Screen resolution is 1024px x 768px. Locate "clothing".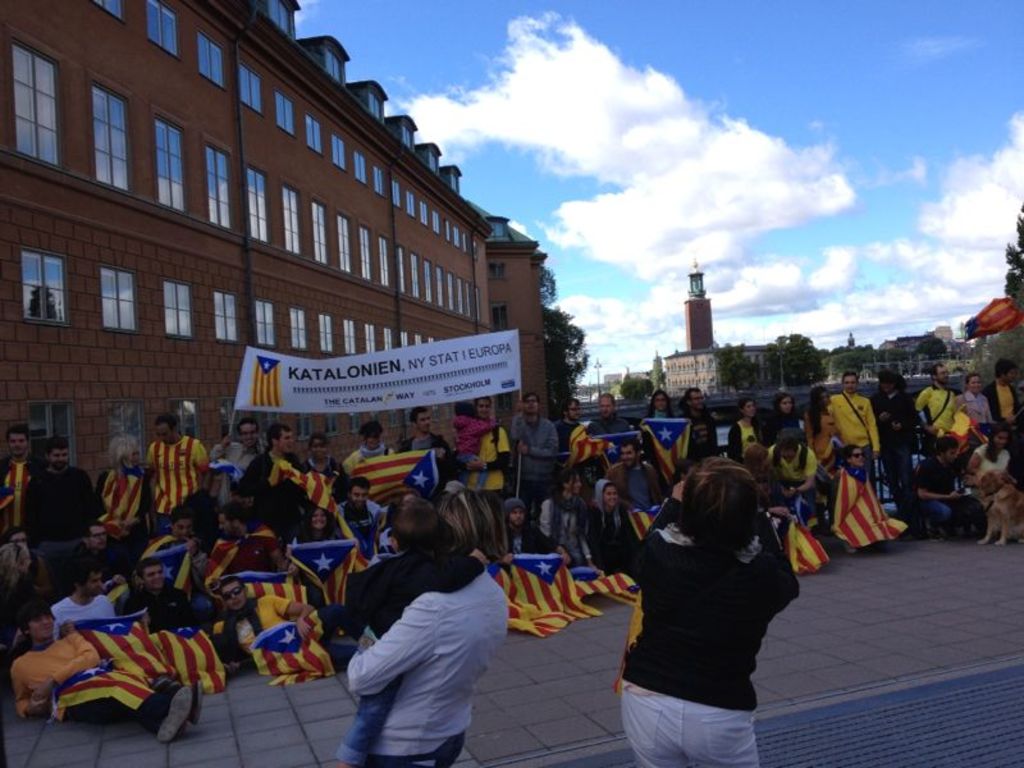
<bbox>402, 429, 452, 479</bbox>.
